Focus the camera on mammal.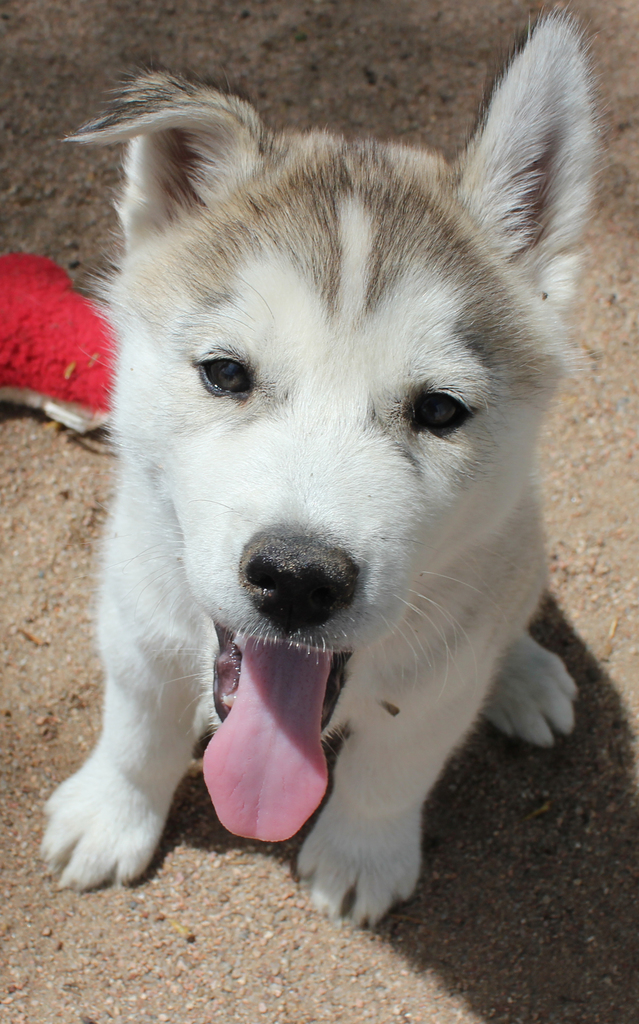
Focus region: (18,33,636,913).
